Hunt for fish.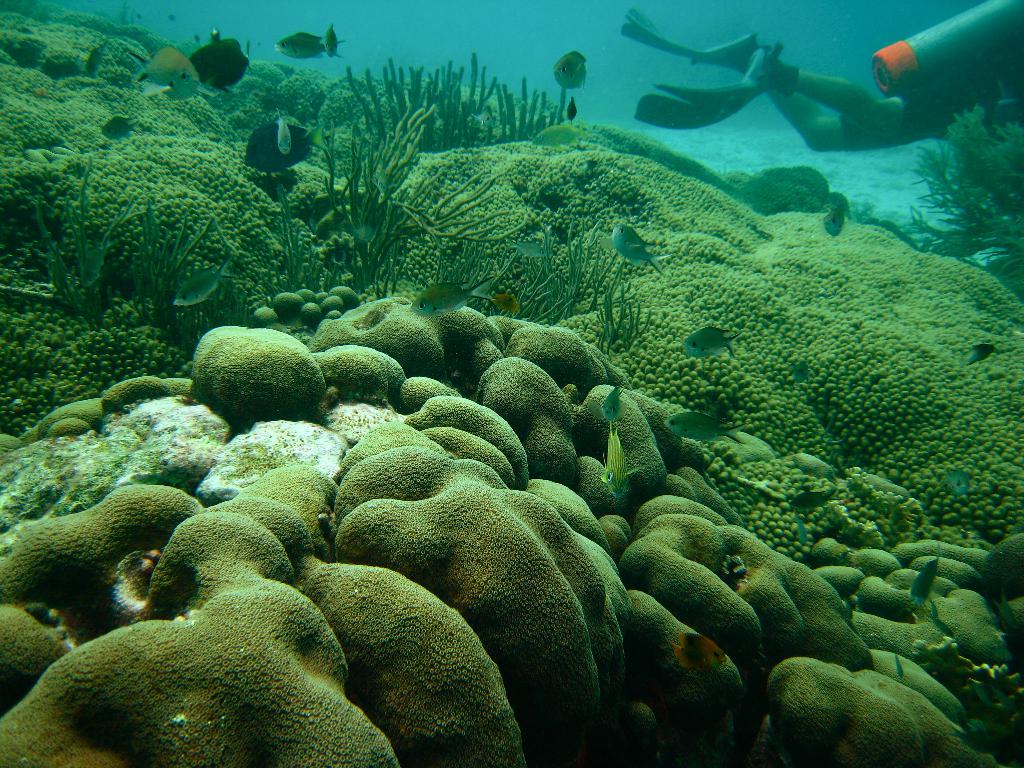
Hunted down at [x1=170, y1=255, x2=239, y2=304].
